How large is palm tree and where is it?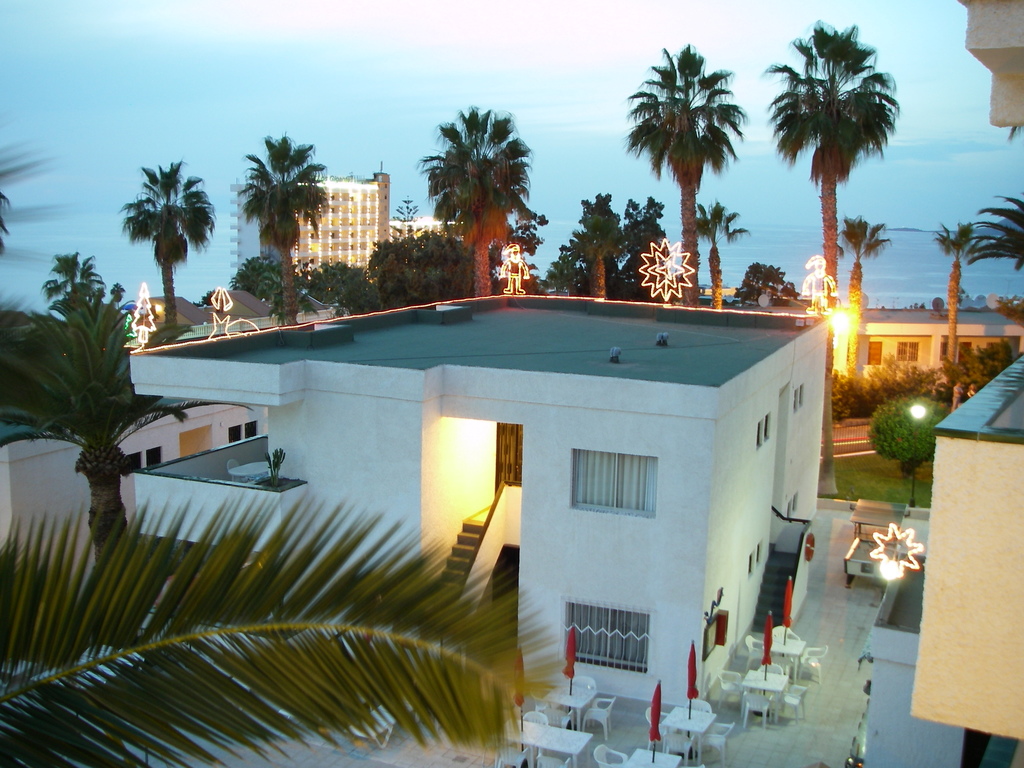
Bounding box: [x1=438, y1=97, x2=538, y2=285].
